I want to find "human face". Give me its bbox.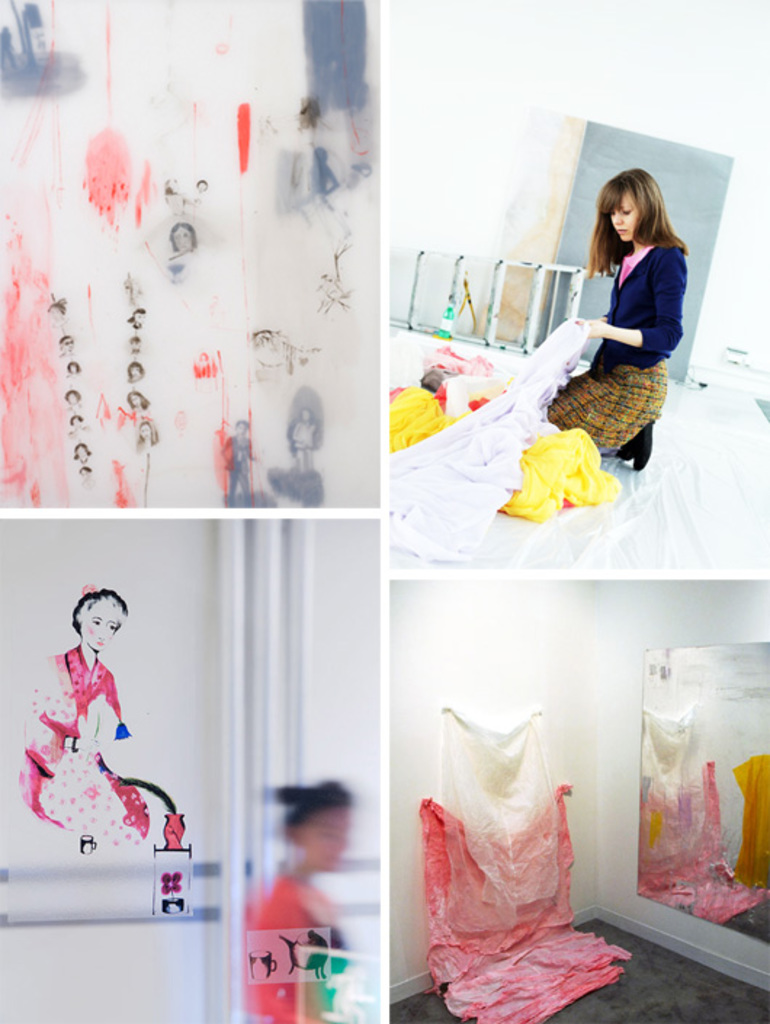
select_region(302, 809, 349, 873).
